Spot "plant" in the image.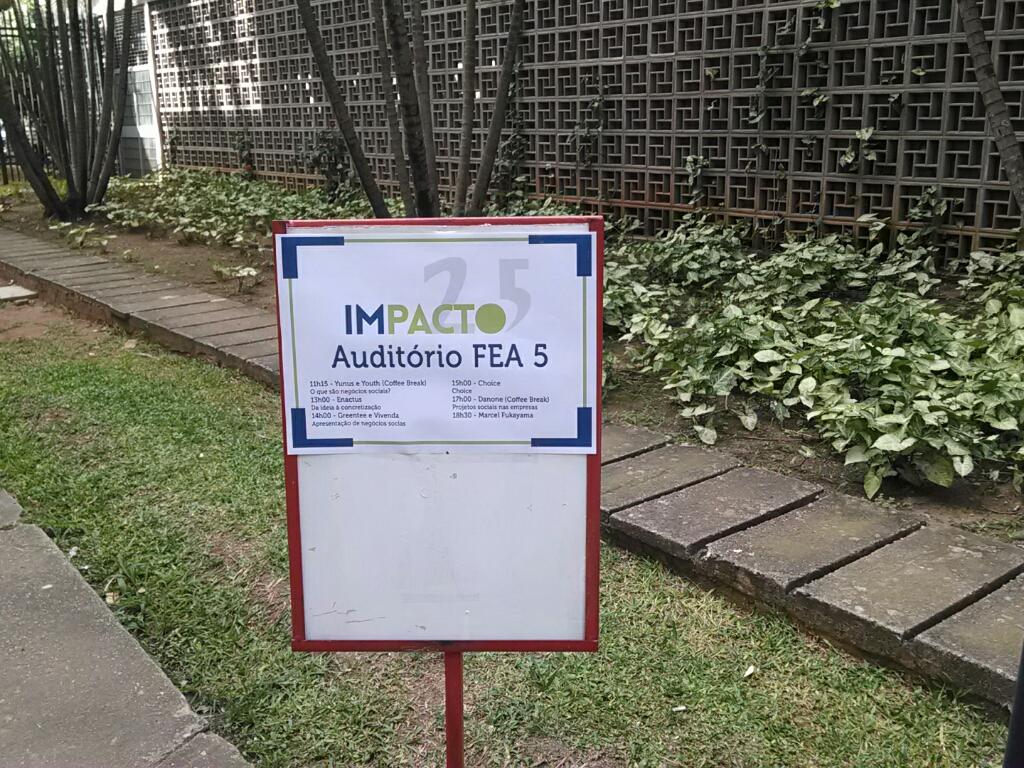
"plant" found at crop(758, 67, 781, 81).
